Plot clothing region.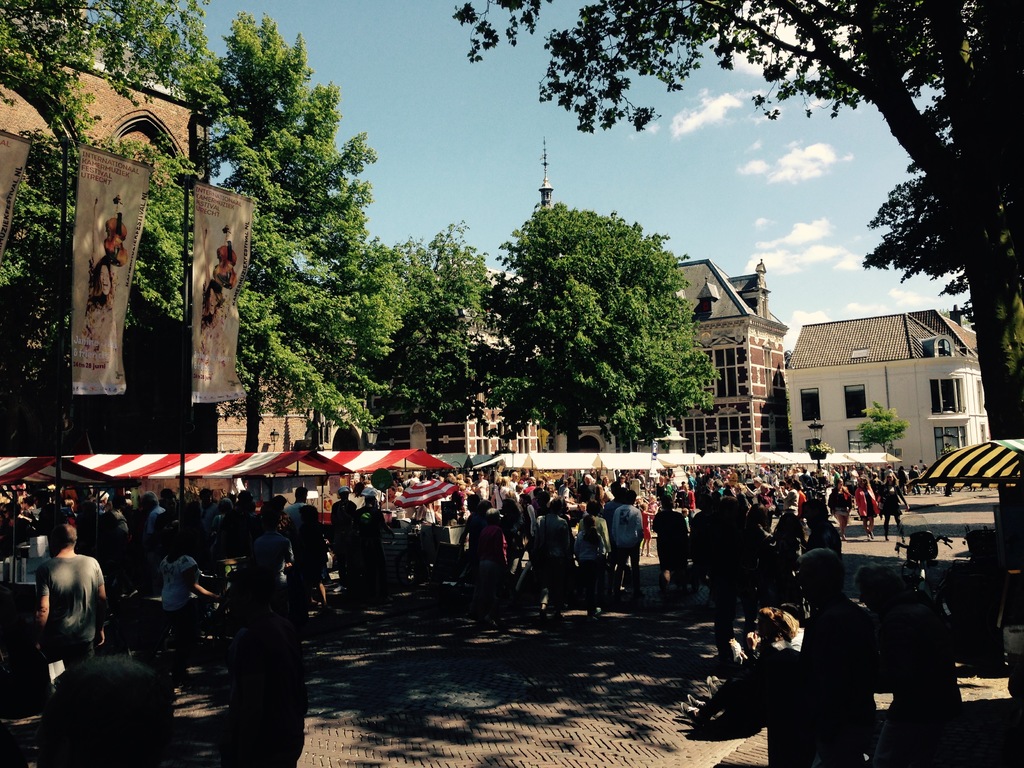
Plotted at crop(252, 529, 292, 629).
